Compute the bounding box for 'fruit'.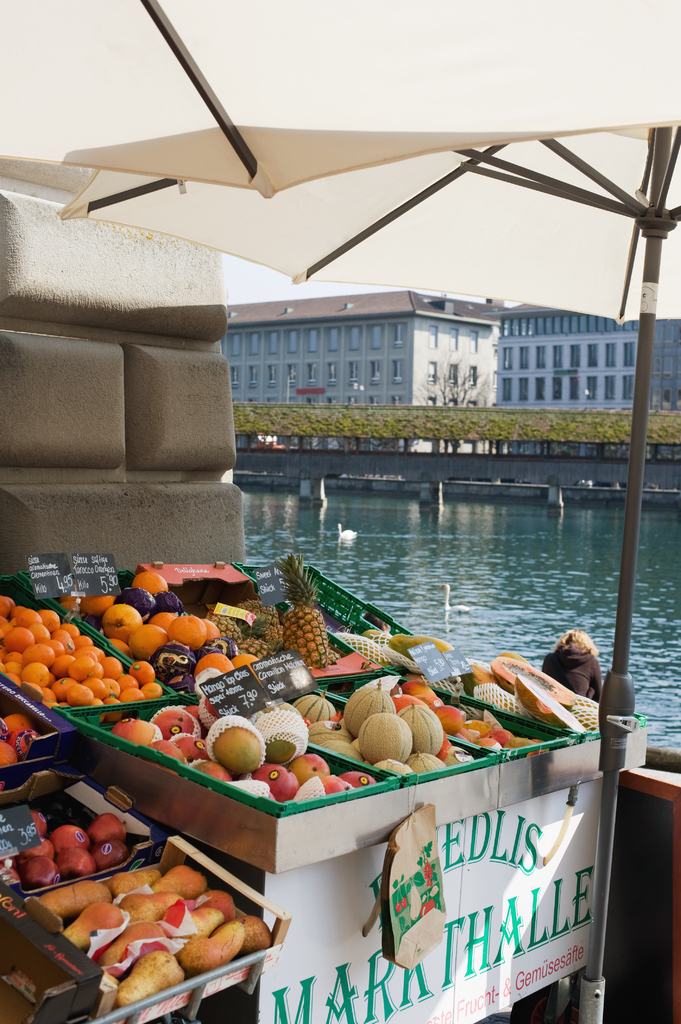
[83,815,126,849].
